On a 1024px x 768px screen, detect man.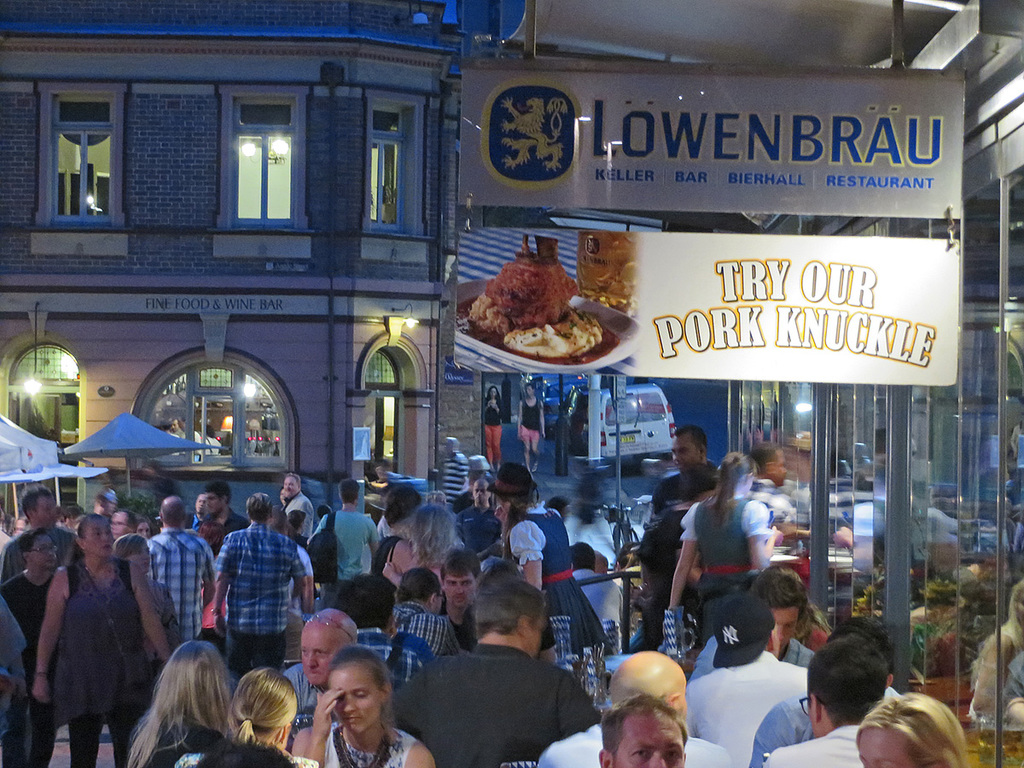
x1=571 y1=541 x2=634 y2=649.
